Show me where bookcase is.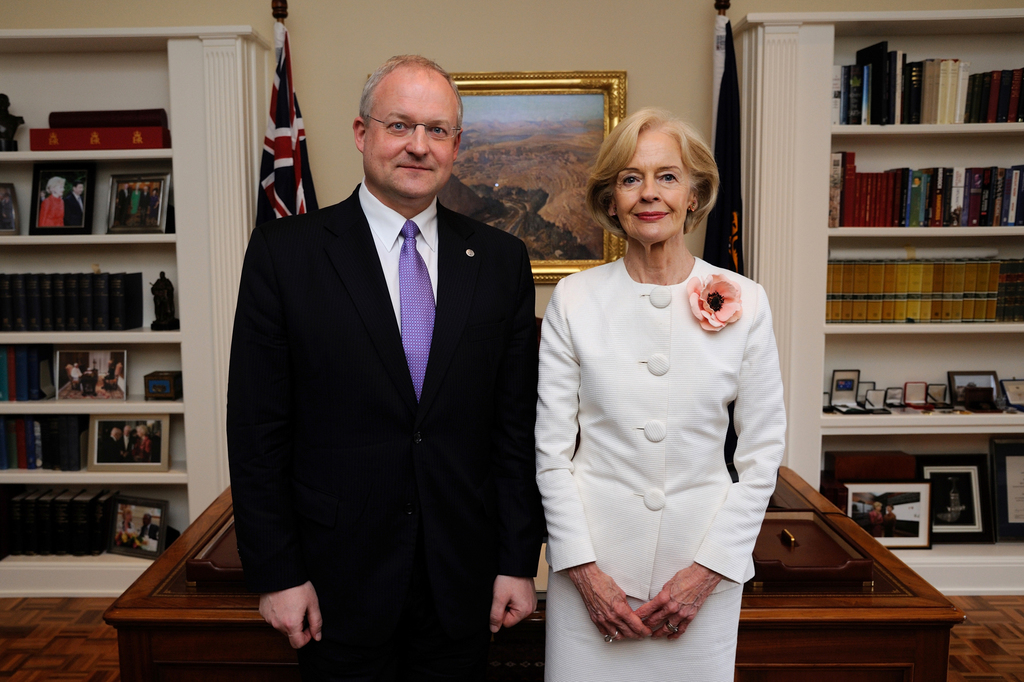
bookcase is at 1,28,275,599.
